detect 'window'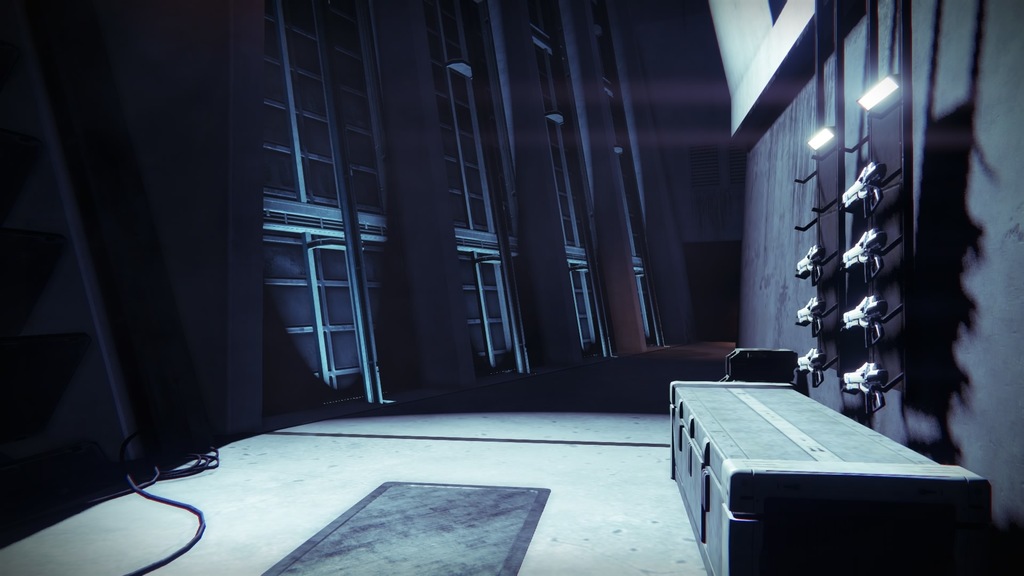
left=566, top=275, right=598, bottom=351
